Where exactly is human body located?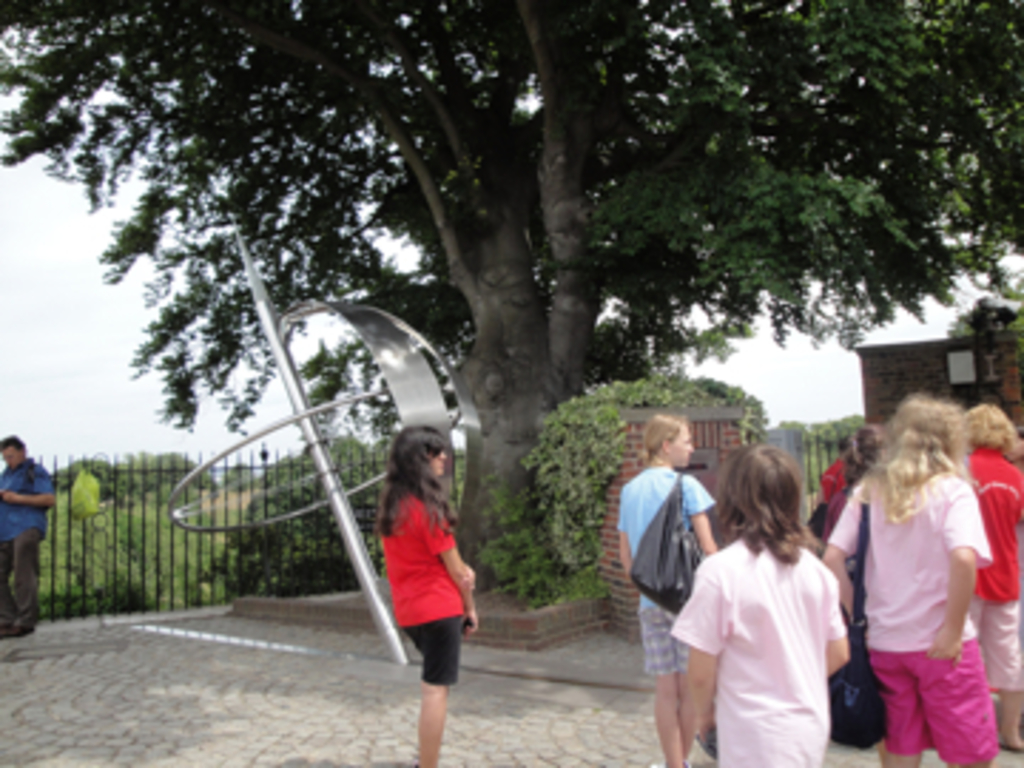
Its bounding box is {"left": 0, "top": 427, "right": 51, "bottom": 637}.
